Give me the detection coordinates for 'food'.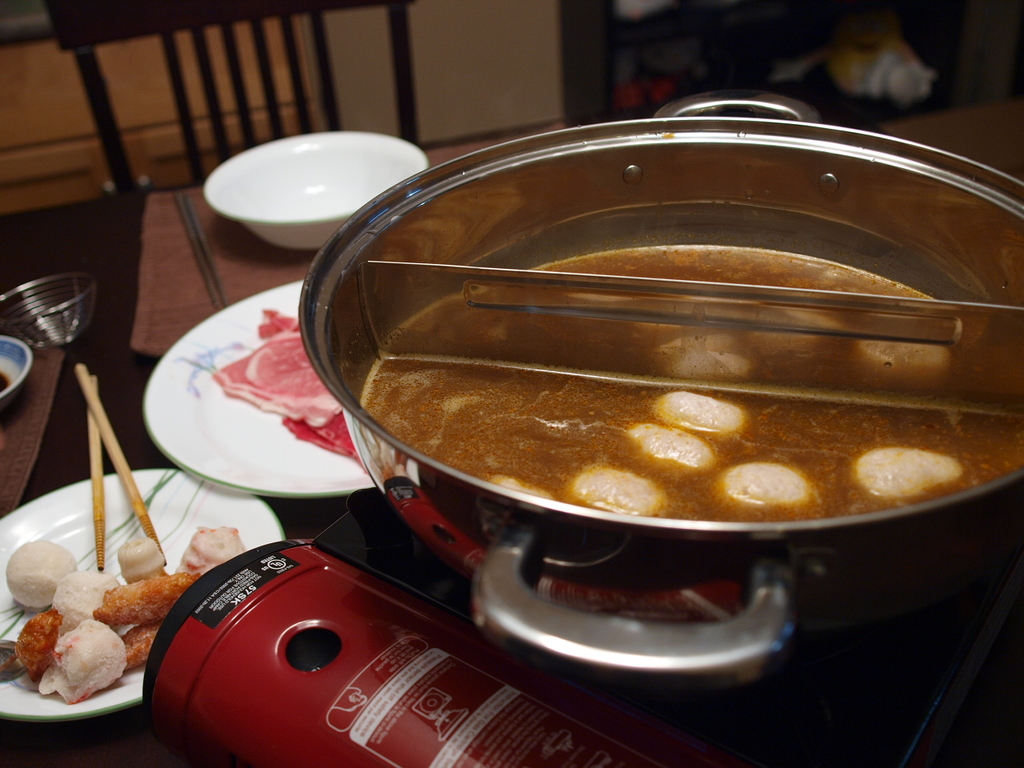
l=360, t=242, r=1023, b=520.
